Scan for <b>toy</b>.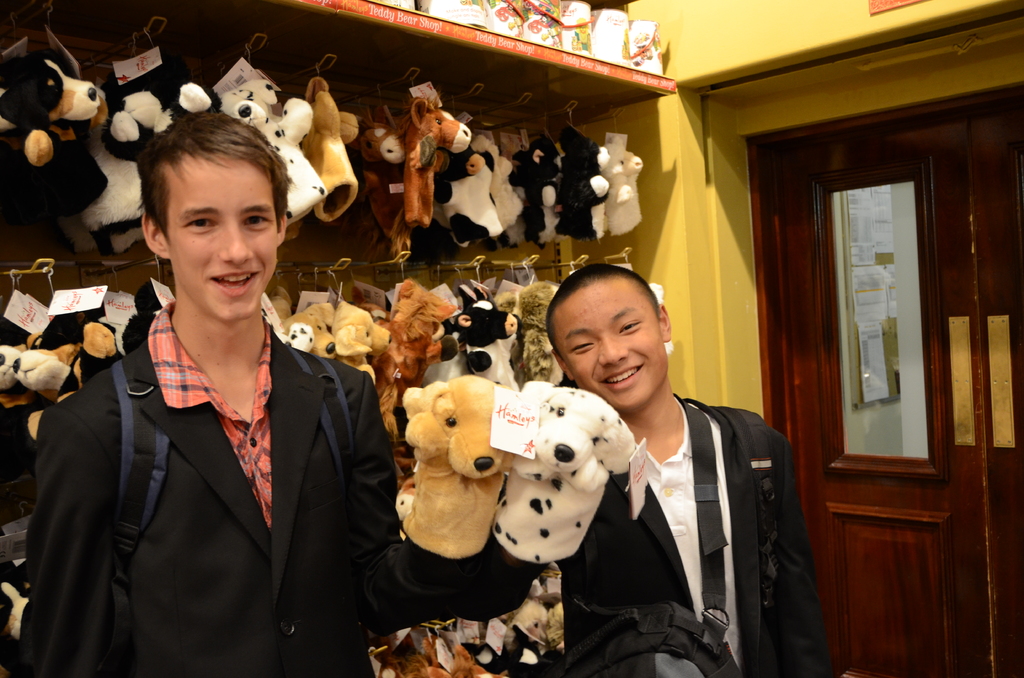
Scan result: select_region(0, 567, 34, 651).
